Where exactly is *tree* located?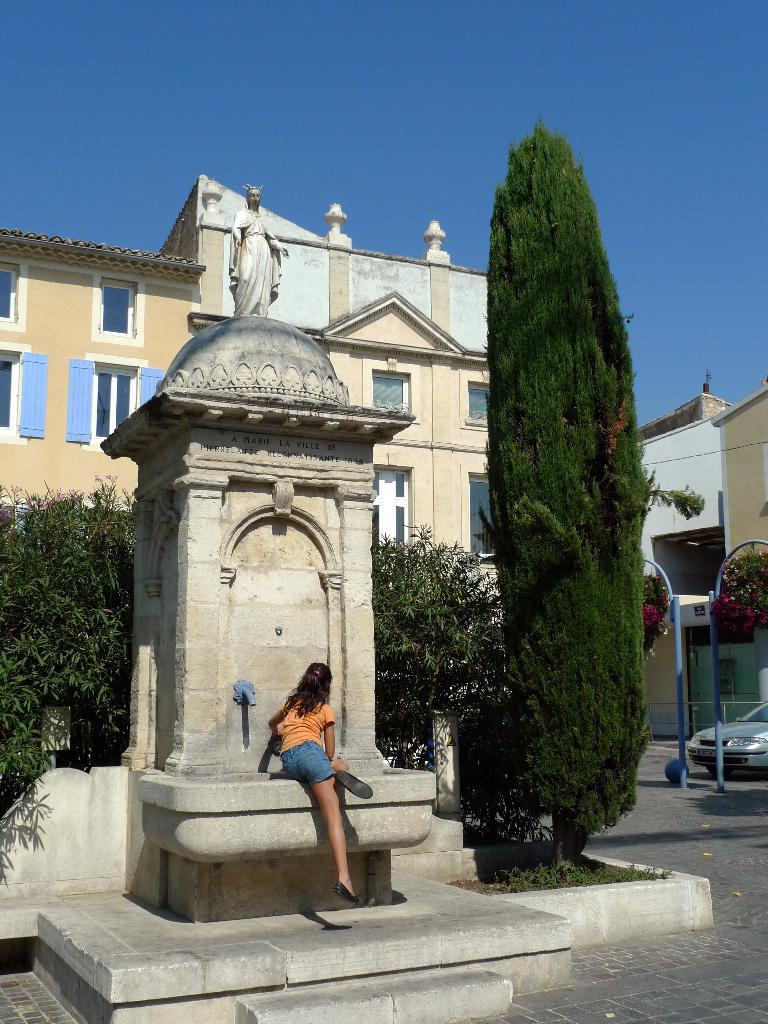
Its bounding box is <region>370, 522, 503, 774</region>.
